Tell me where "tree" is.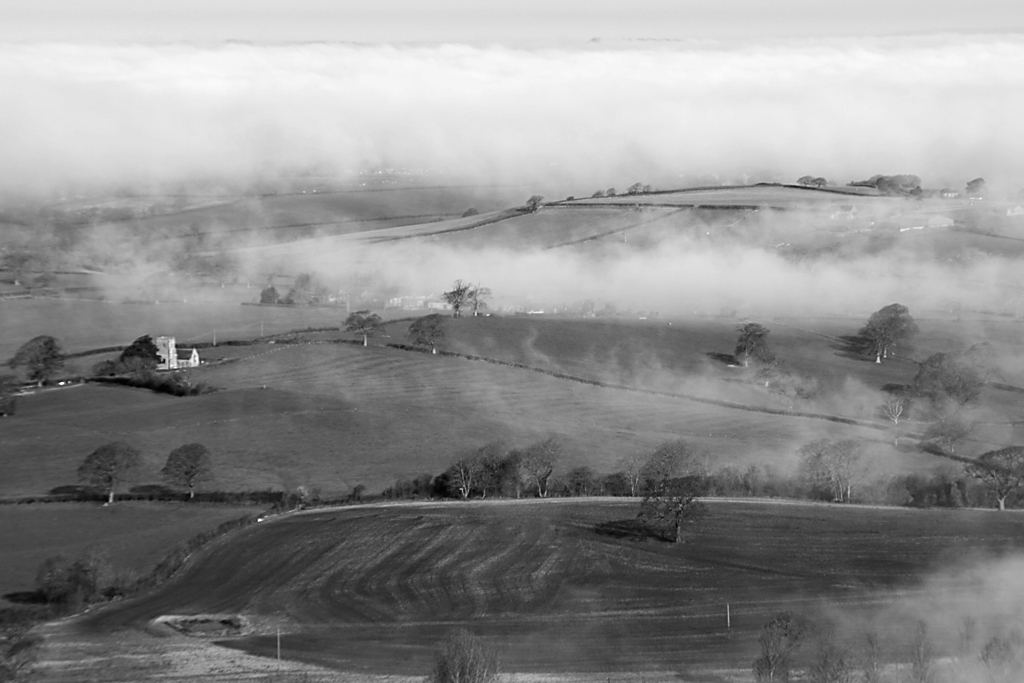
"tree" is at (458, 437, 525, 497).
